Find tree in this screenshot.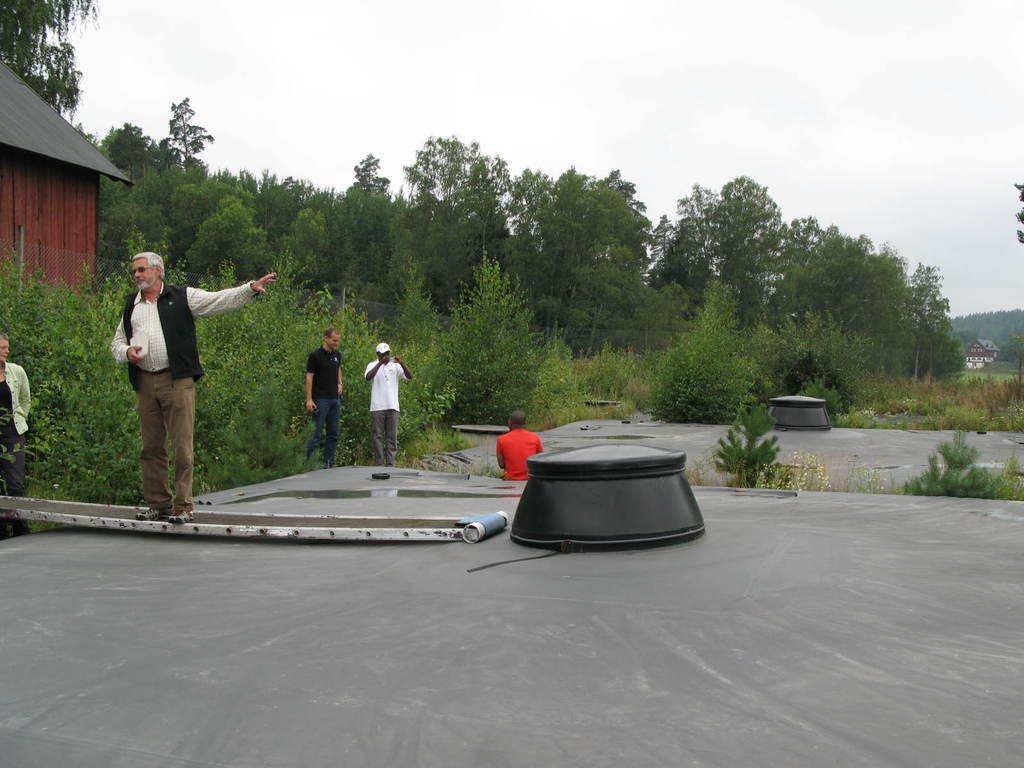
The bounding box for tree is pyautogui.locateOnScreen(657, 284, 752, 428).
